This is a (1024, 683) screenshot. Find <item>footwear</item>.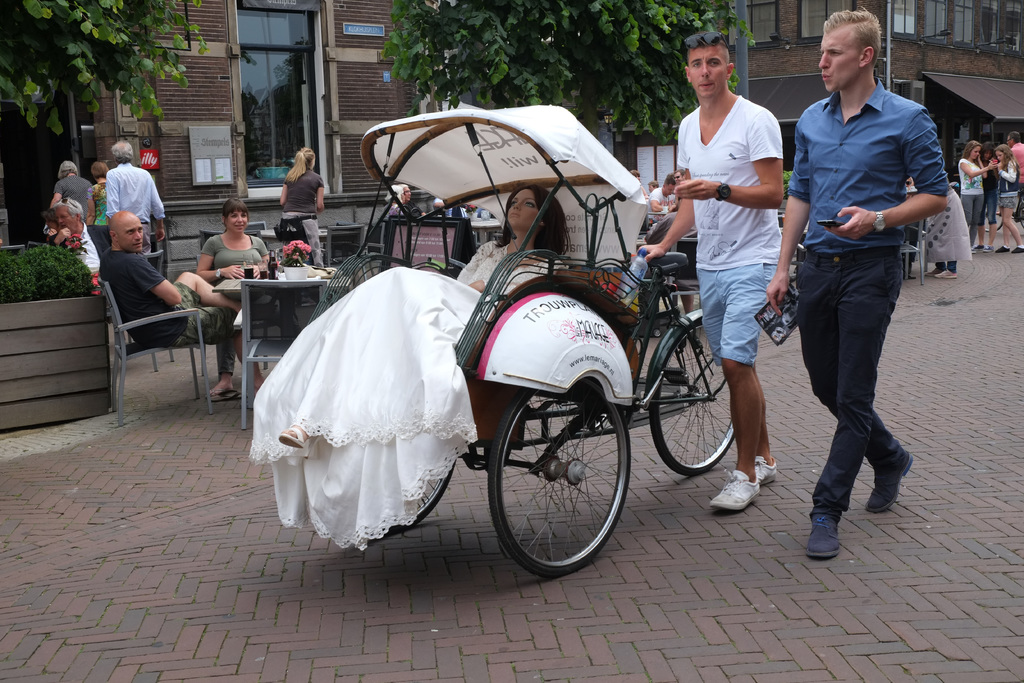
Bounding box: <region>973, 243, 983, 254</region>.
